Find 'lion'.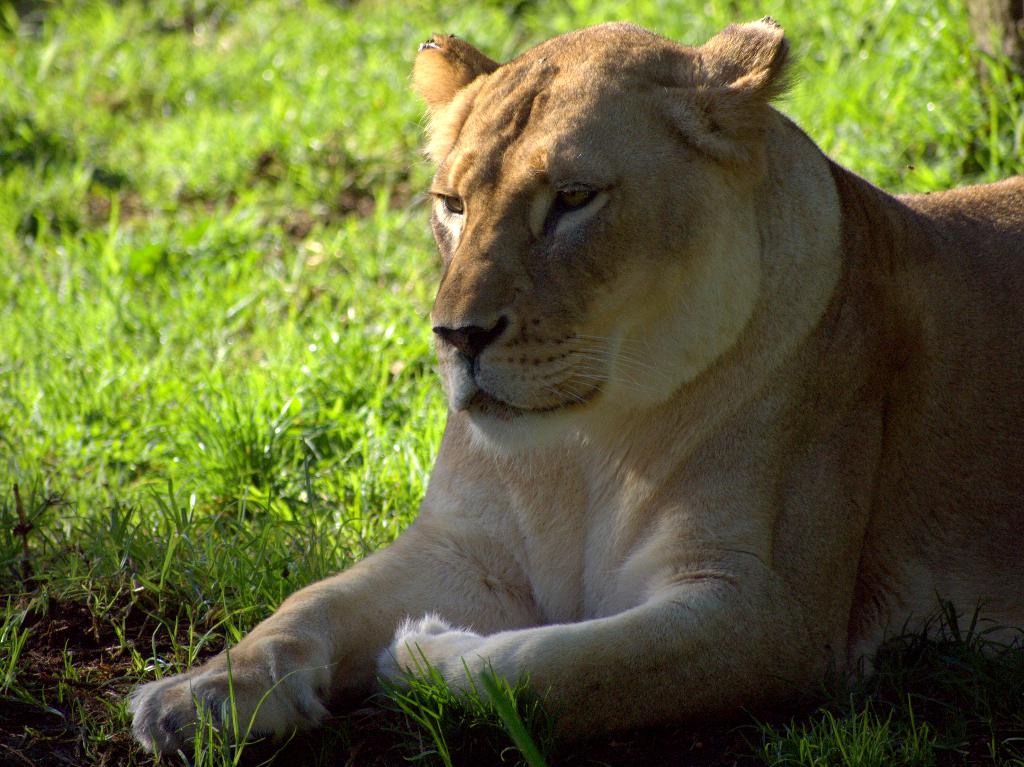
bbox=[100, 15, 1023, 760].
